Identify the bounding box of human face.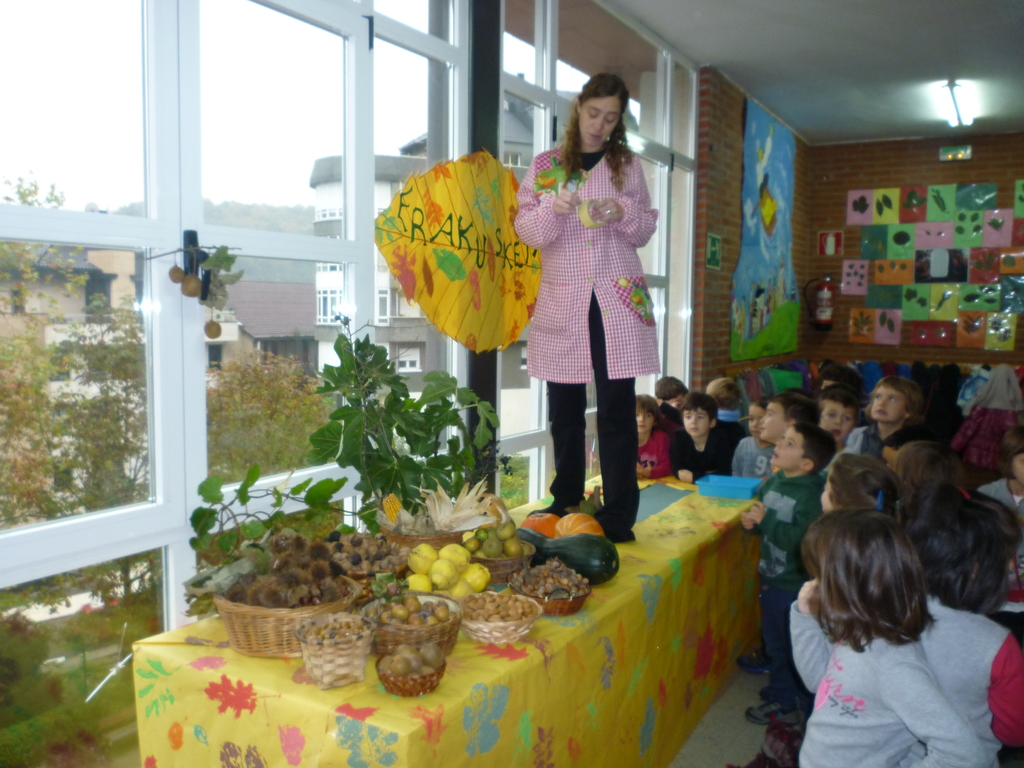
760:401:793:445.
